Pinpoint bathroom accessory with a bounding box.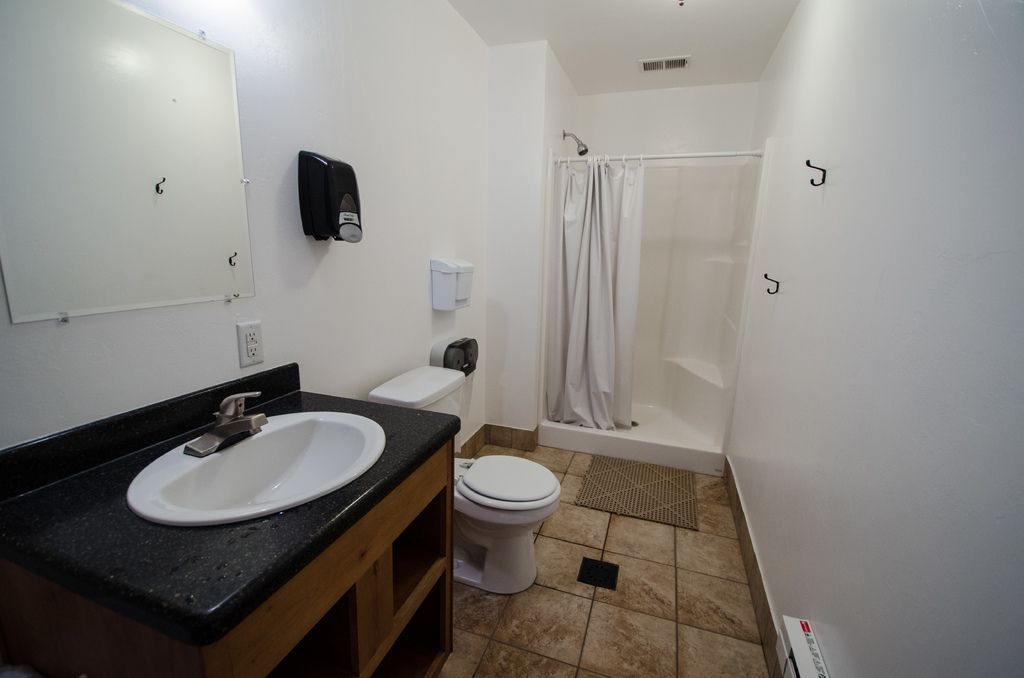
l=125, t=397, r=398, b=540.
